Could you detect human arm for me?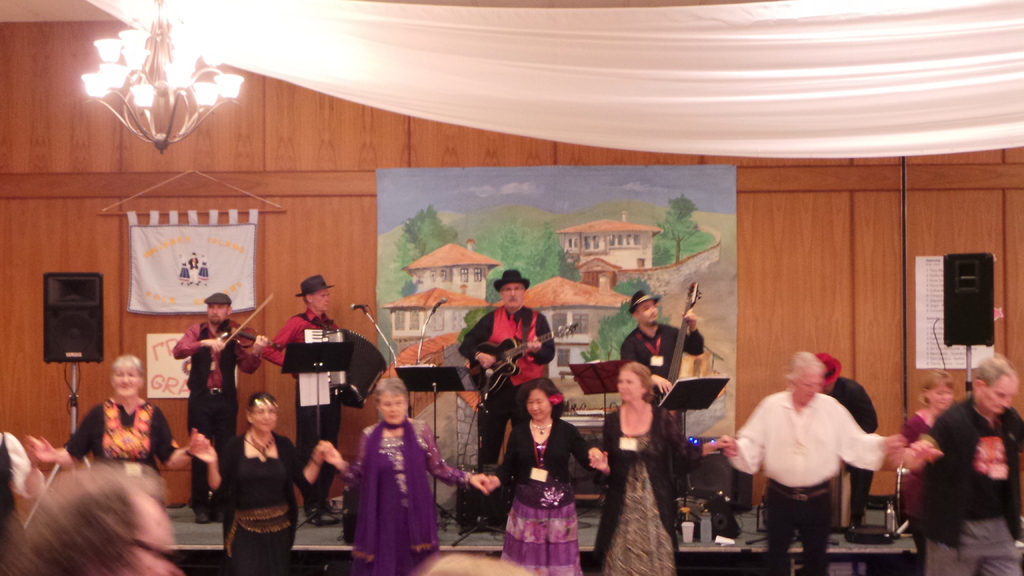
Detection result: left=482, top=429, right=522, bottom=490.
